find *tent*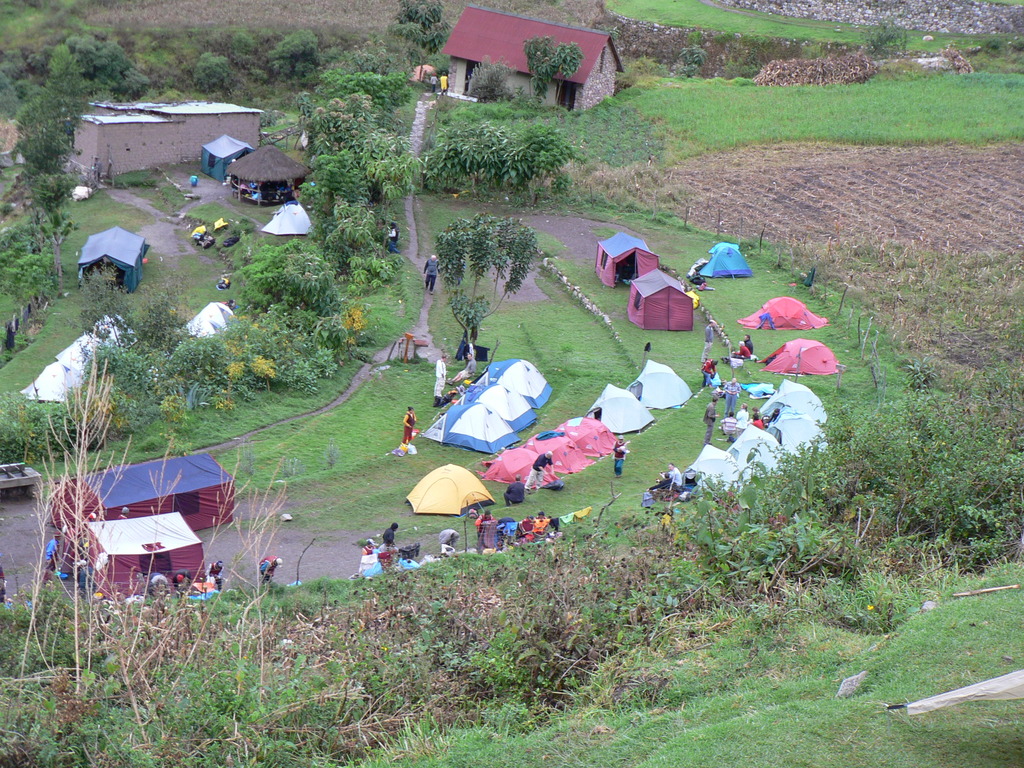
[x1=698, y1=246, x2=743, y2=275]
